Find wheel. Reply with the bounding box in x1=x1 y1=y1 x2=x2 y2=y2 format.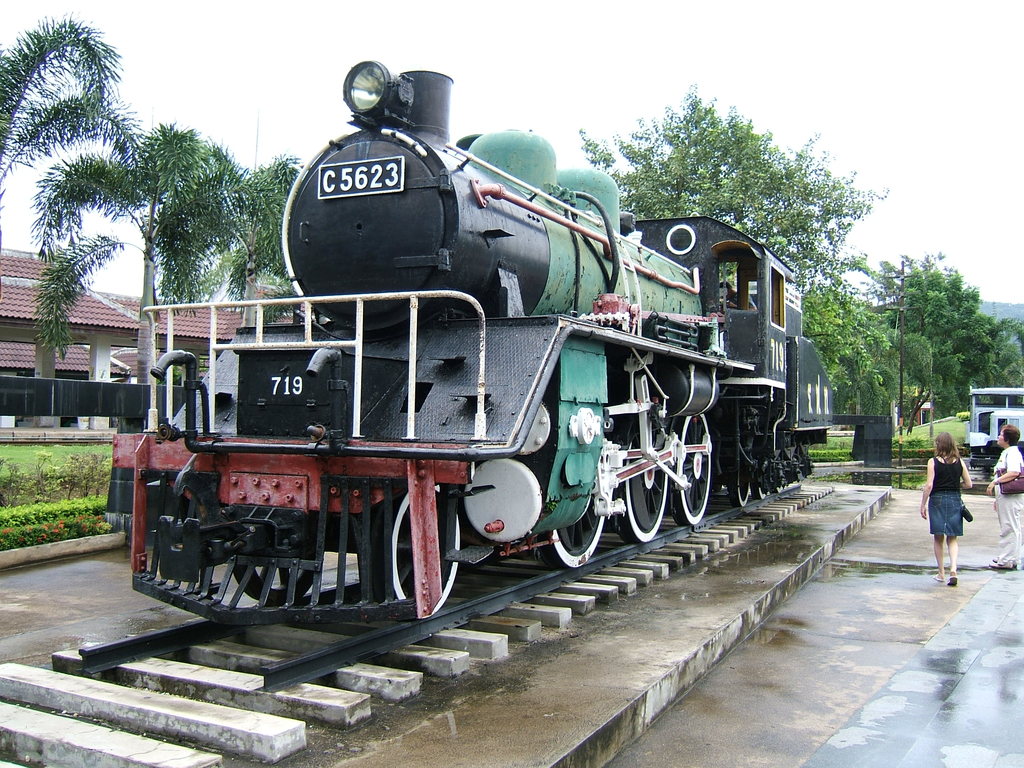
x1=622 y1=413 x2=675 y2=544.
